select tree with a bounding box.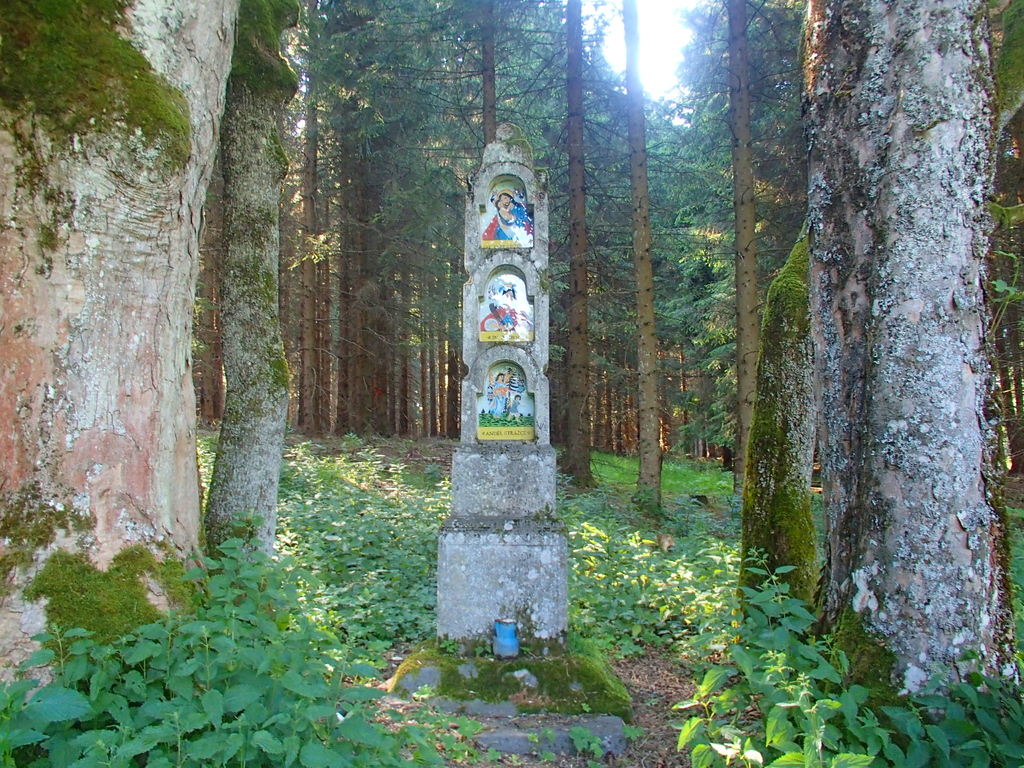
BBox(804, 0, 1023, 756).
